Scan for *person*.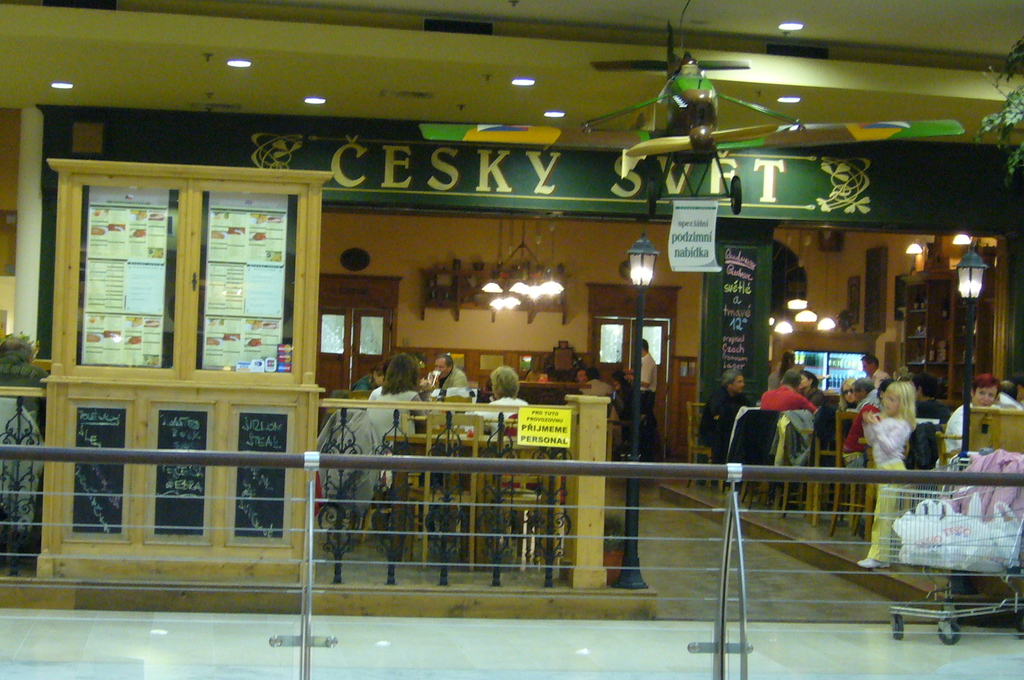
Scan result: <region>832, 381, 856, 430</region>.
